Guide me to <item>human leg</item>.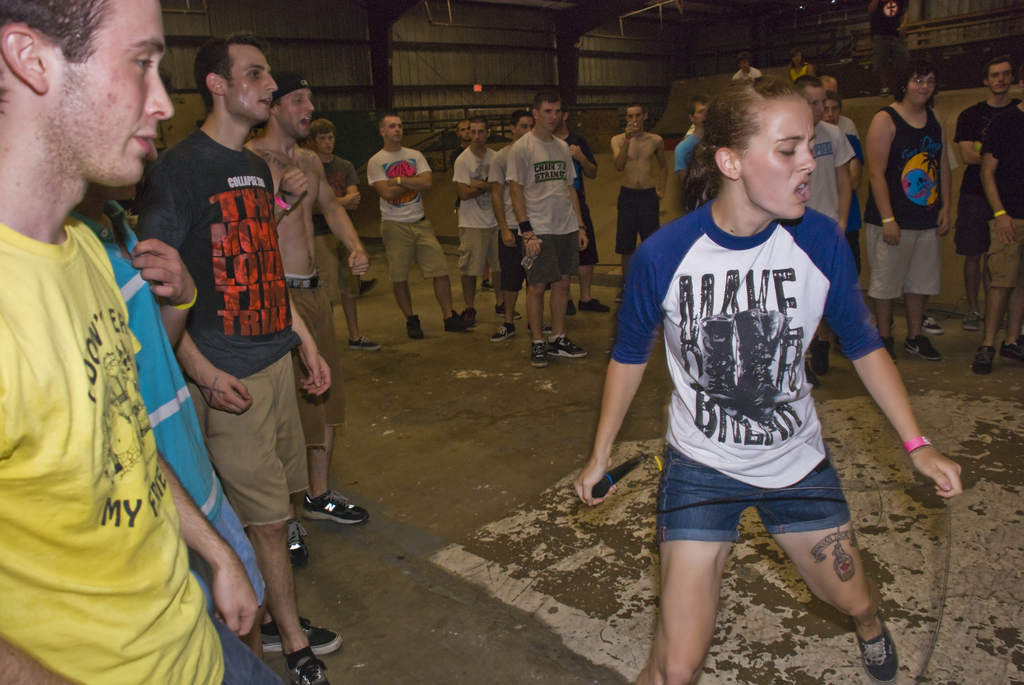
Guidance: l=342, t=276, r=376, b=352.
